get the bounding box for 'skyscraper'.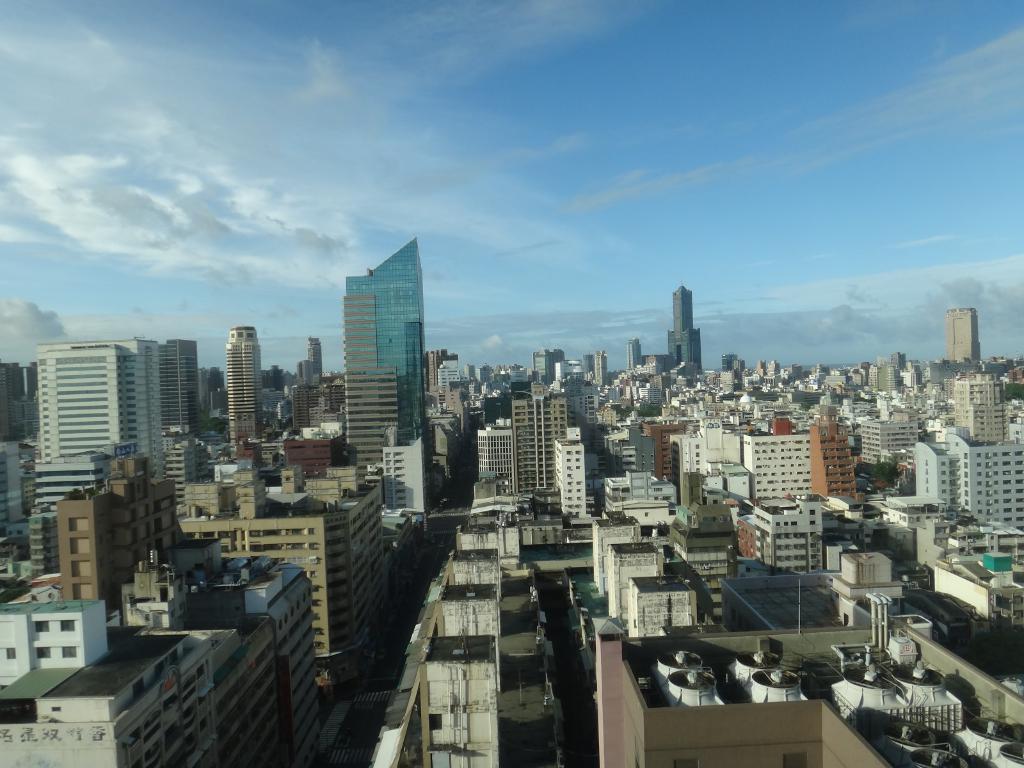
954/375/1007/441.
